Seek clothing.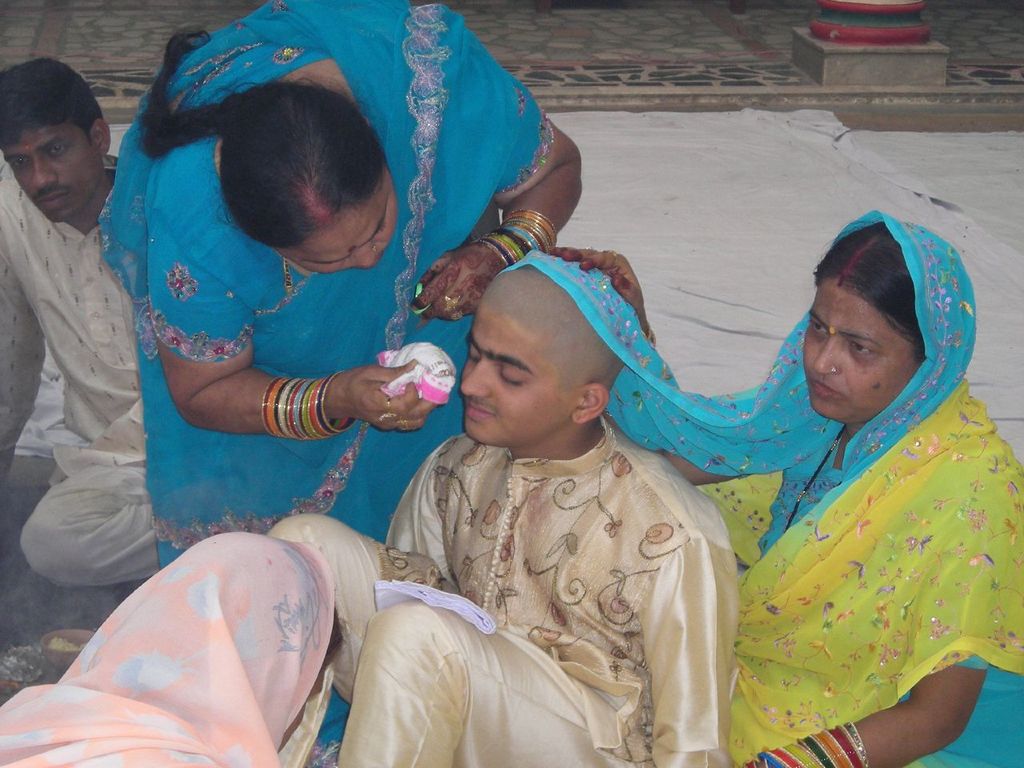
bbox=(493, 202, 1022, 767).
